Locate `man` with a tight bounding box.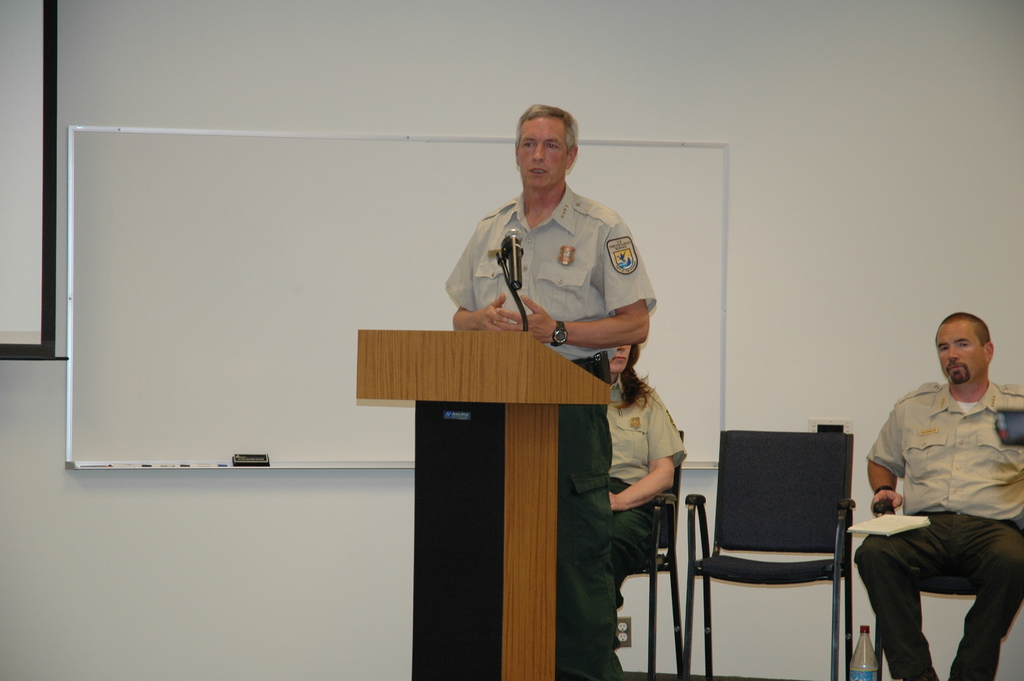
x1=444 y1=98 x2=657 y2=679.
